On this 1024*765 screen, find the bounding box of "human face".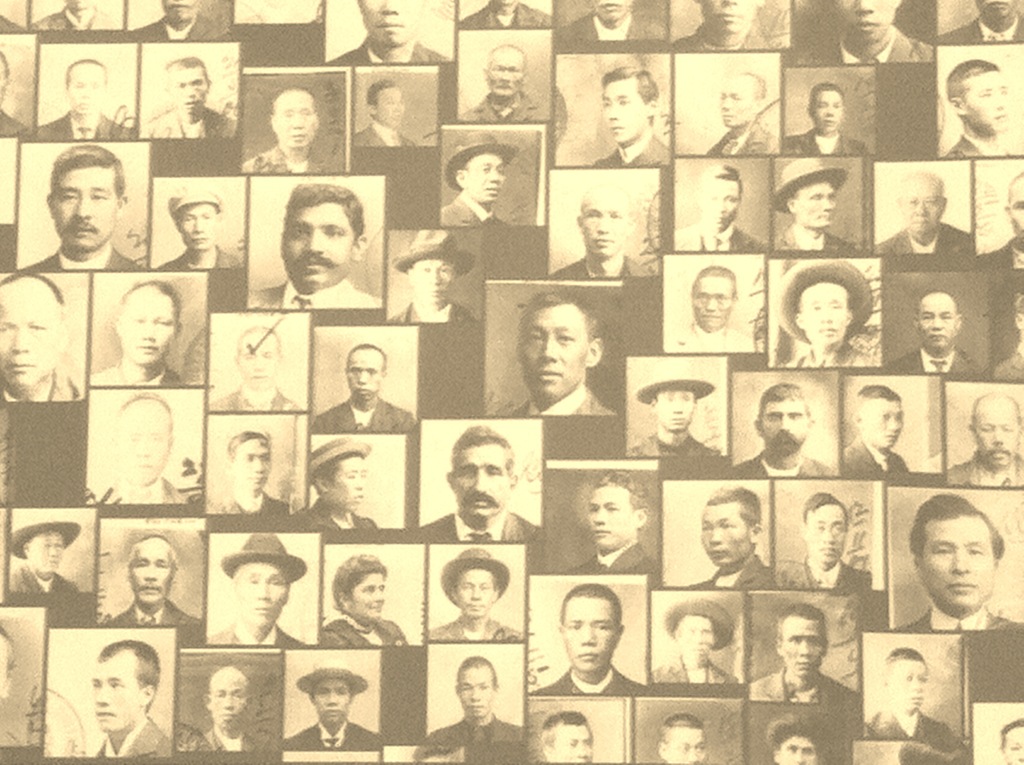
Bounding box: [left=30, top=533, right=60, bottom=576].
